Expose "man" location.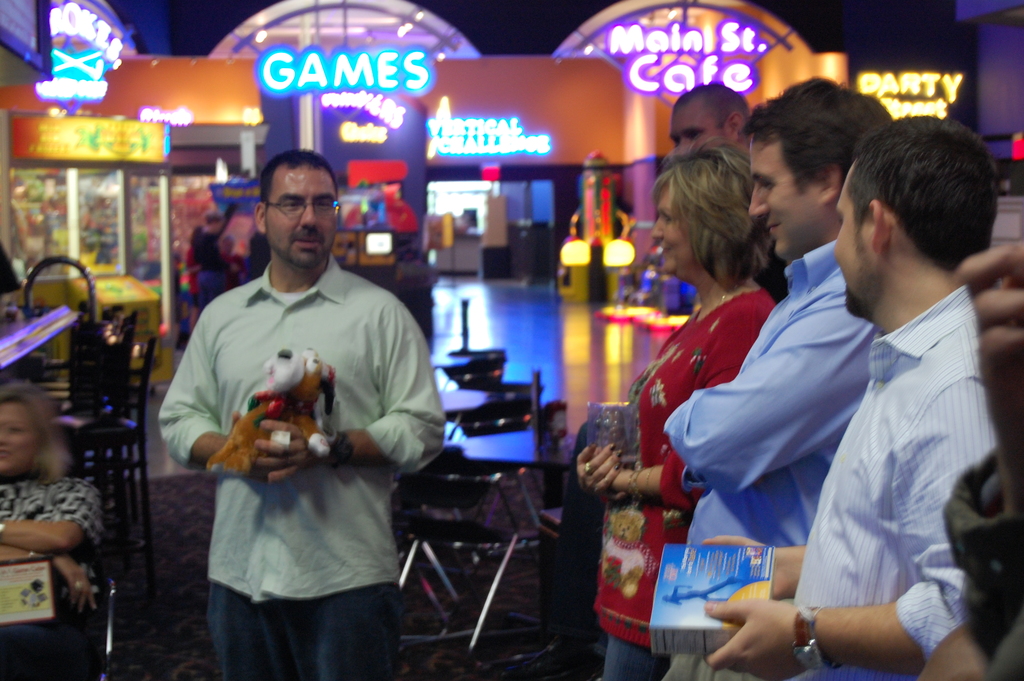
Exposed at box=[667, 76, 797, 308].
